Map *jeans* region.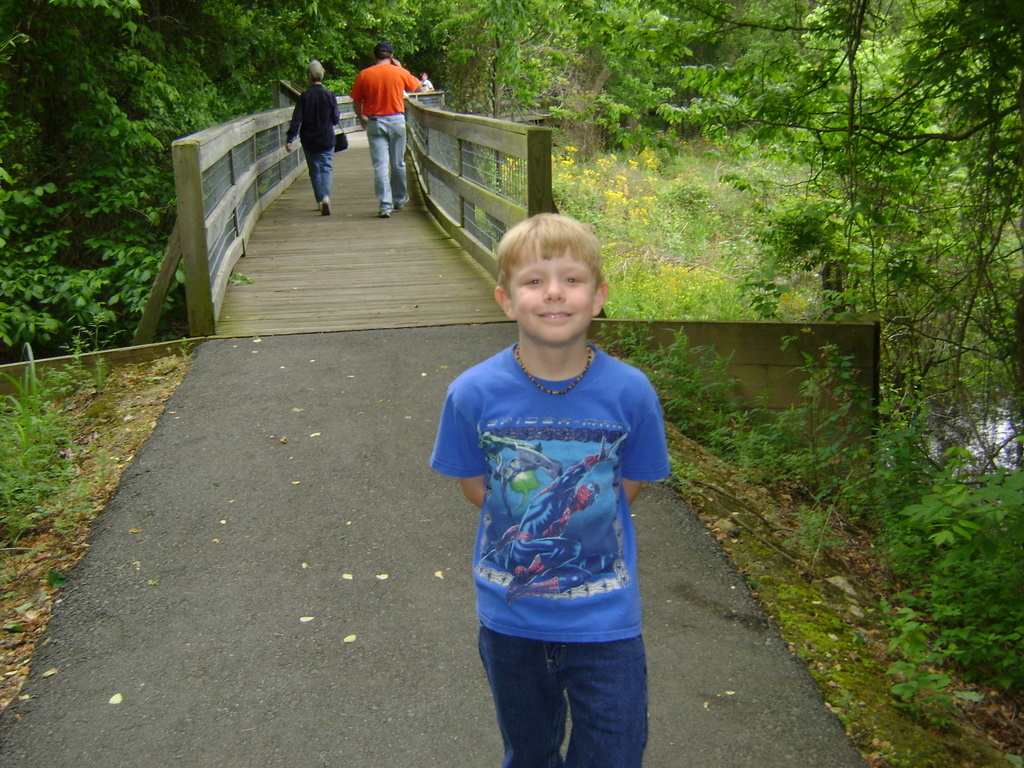
Mapped to l=475, t=614, r=650, b=765.
